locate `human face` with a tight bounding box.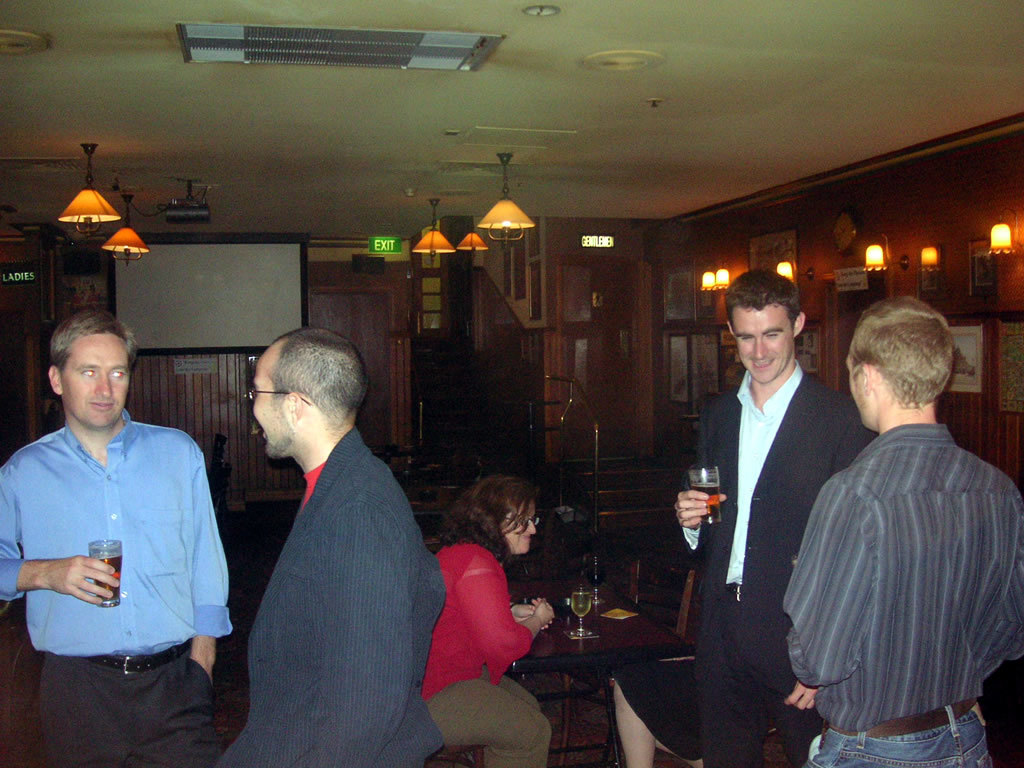
[505, 505, 539, 555].
